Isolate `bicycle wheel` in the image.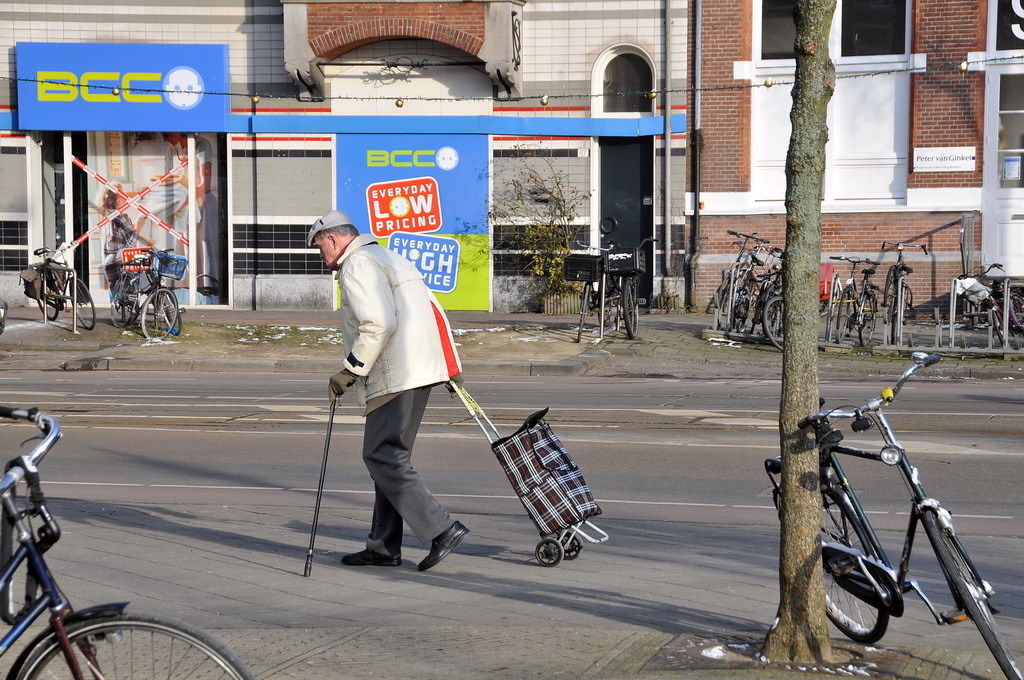
Isolated region: {"left": 763, "top": 295, "right": 786, "bottom": 360}.
